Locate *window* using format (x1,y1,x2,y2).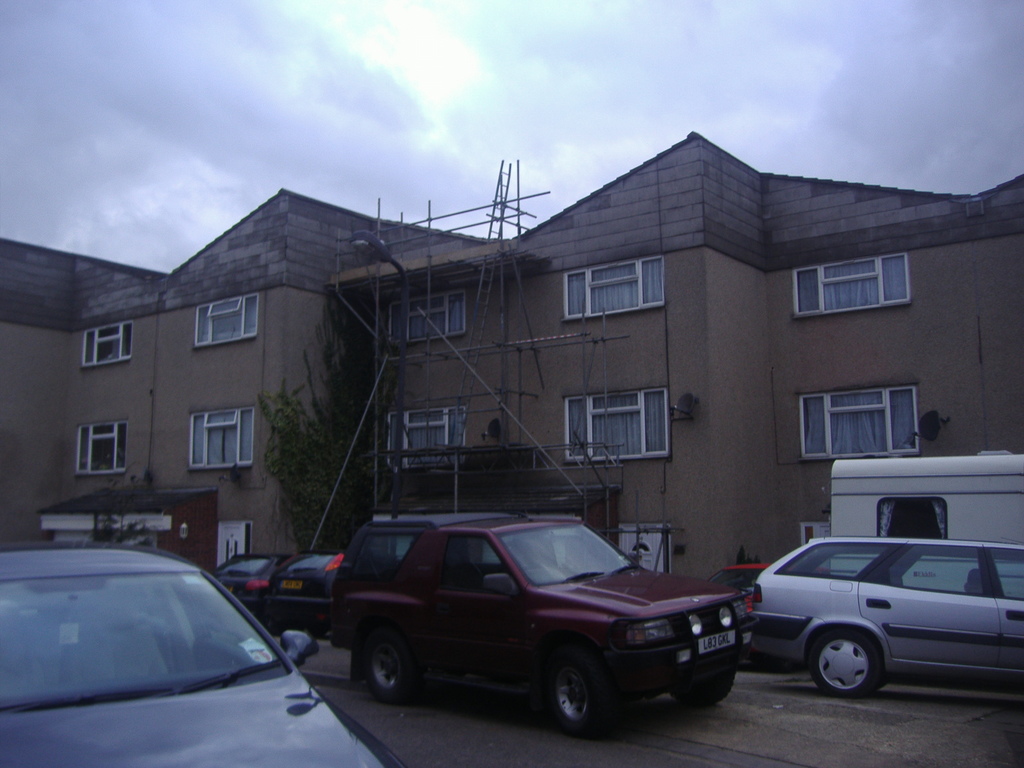
(380,276,476,349).
